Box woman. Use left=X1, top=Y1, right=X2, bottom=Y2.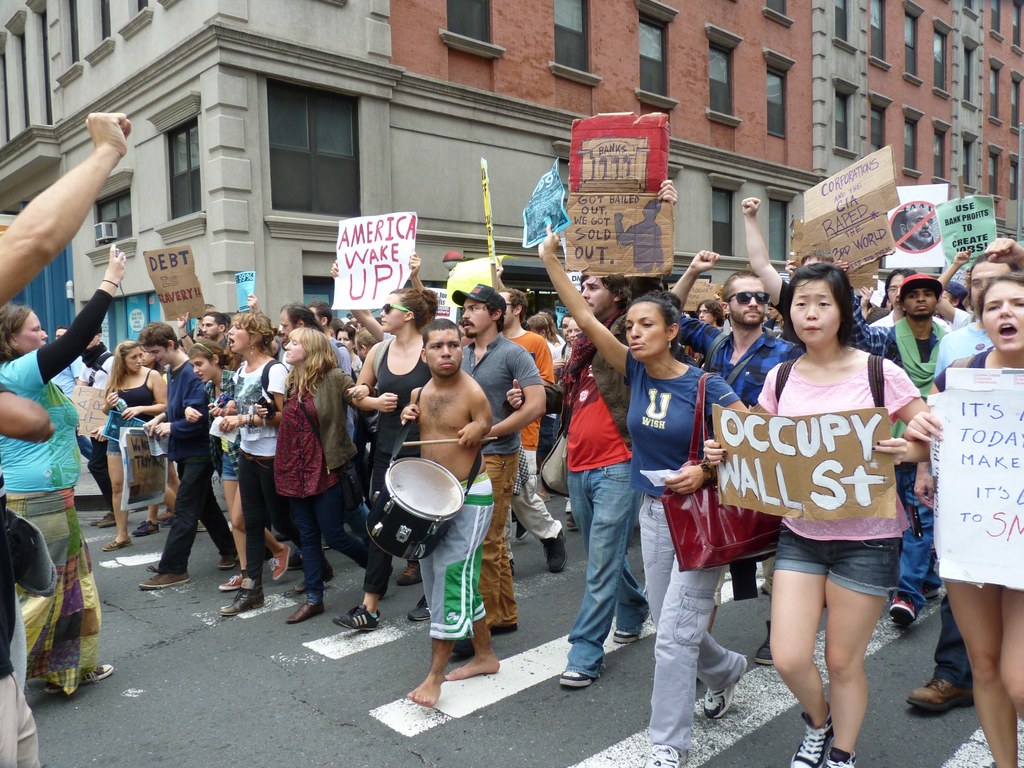
left=182, top=340, right=303, bottom=595.
